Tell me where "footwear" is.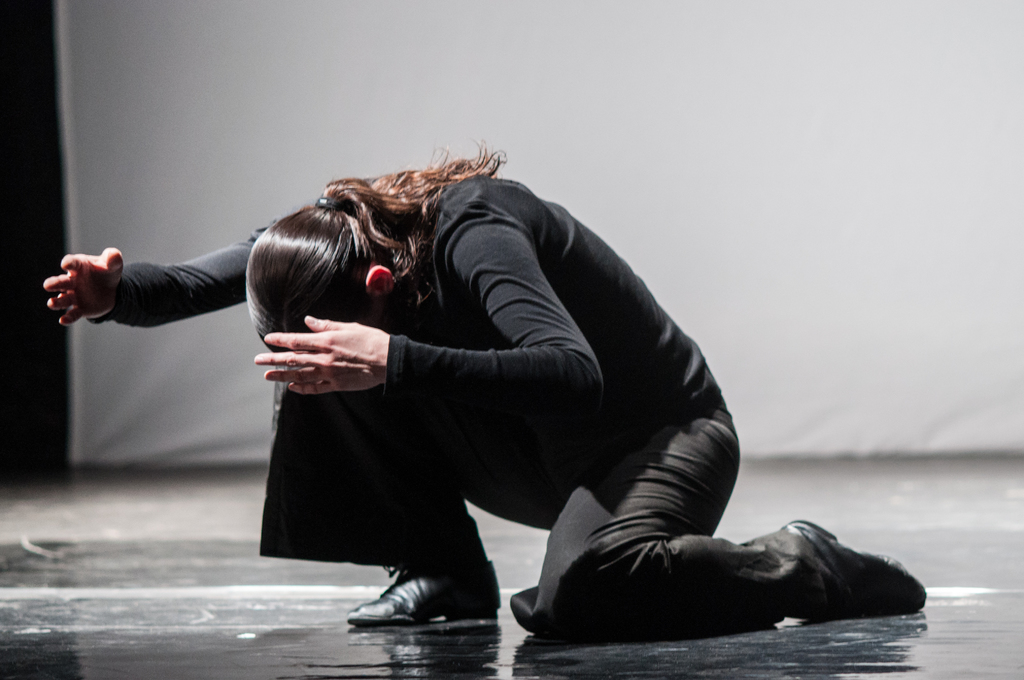
"footwear" is at box=[778, 517, 929, 628].
